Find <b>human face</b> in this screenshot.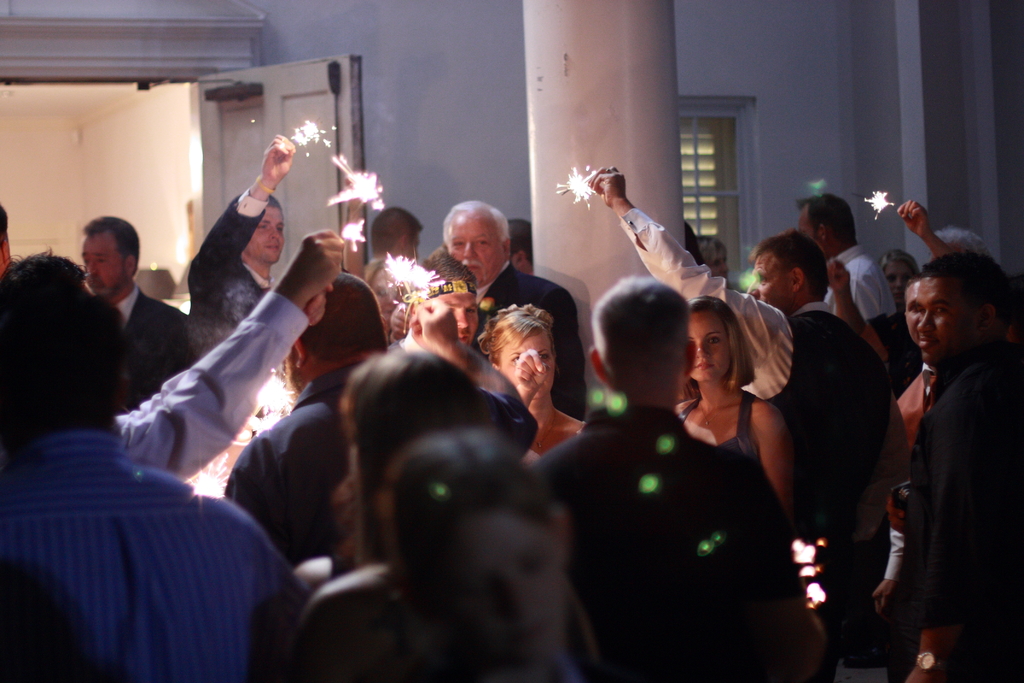
The bounding box for <b>human face</b> is <region>283, 348, 309, 394</region>.
